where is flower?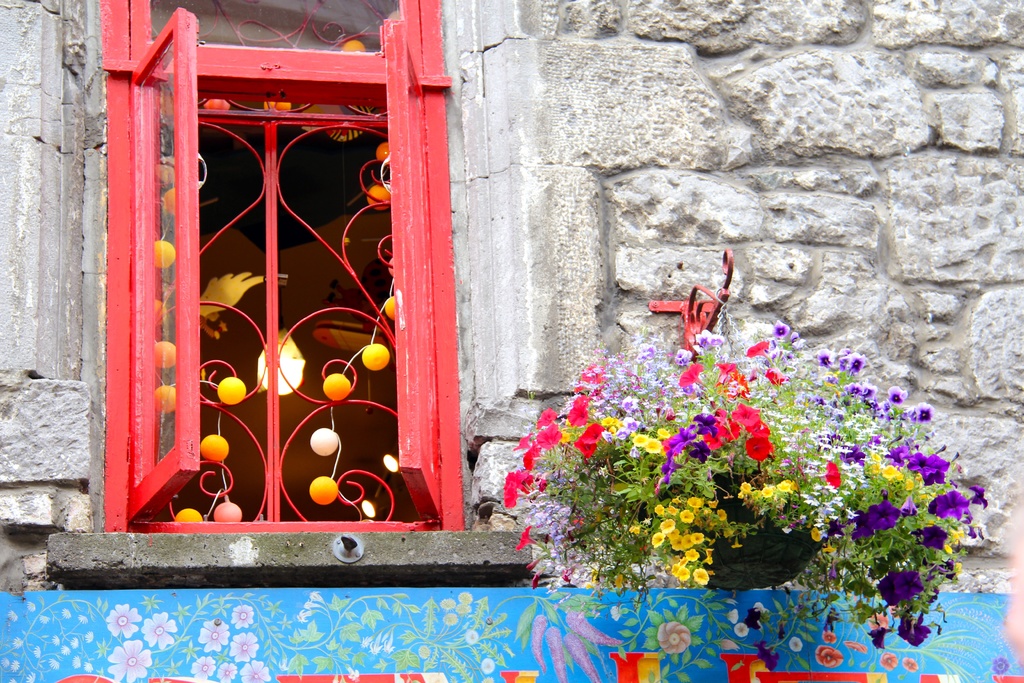
<bbox>694, 325, 726, 350</bbox>.
